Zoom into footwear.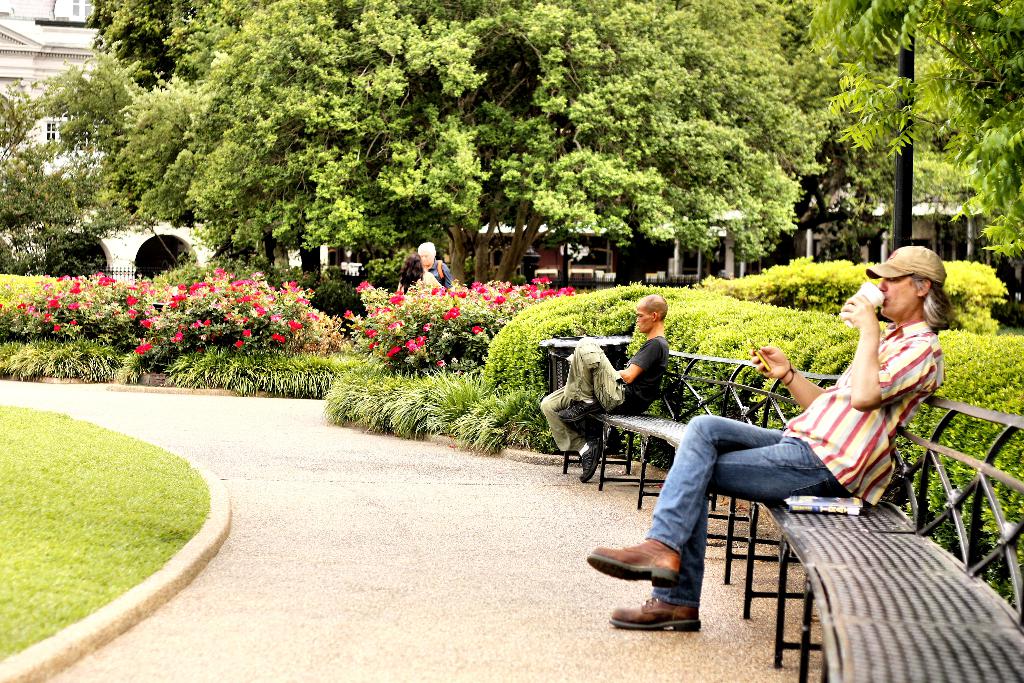
Zoom target: box=[558, 394, 601, 427].
